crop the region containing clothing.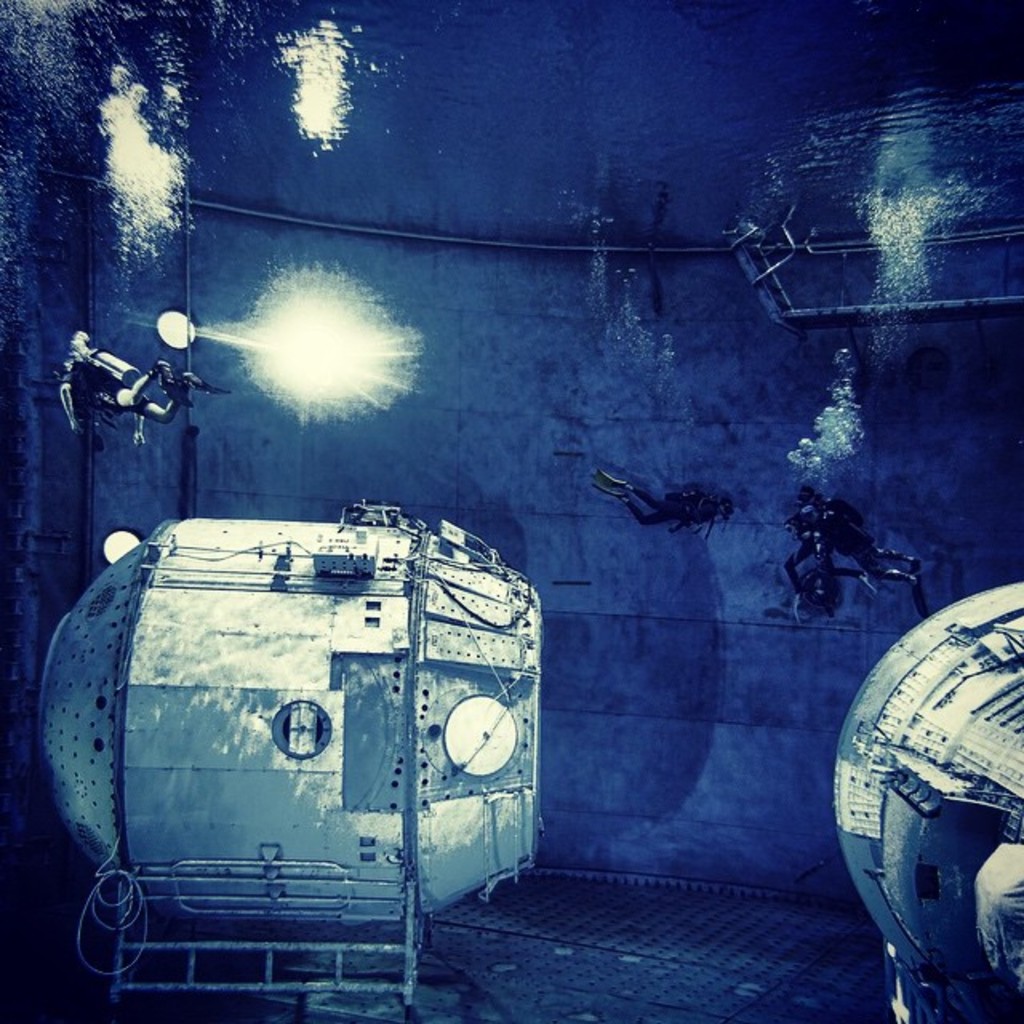
Crop region: bbox(806, 520, 882, 563).
